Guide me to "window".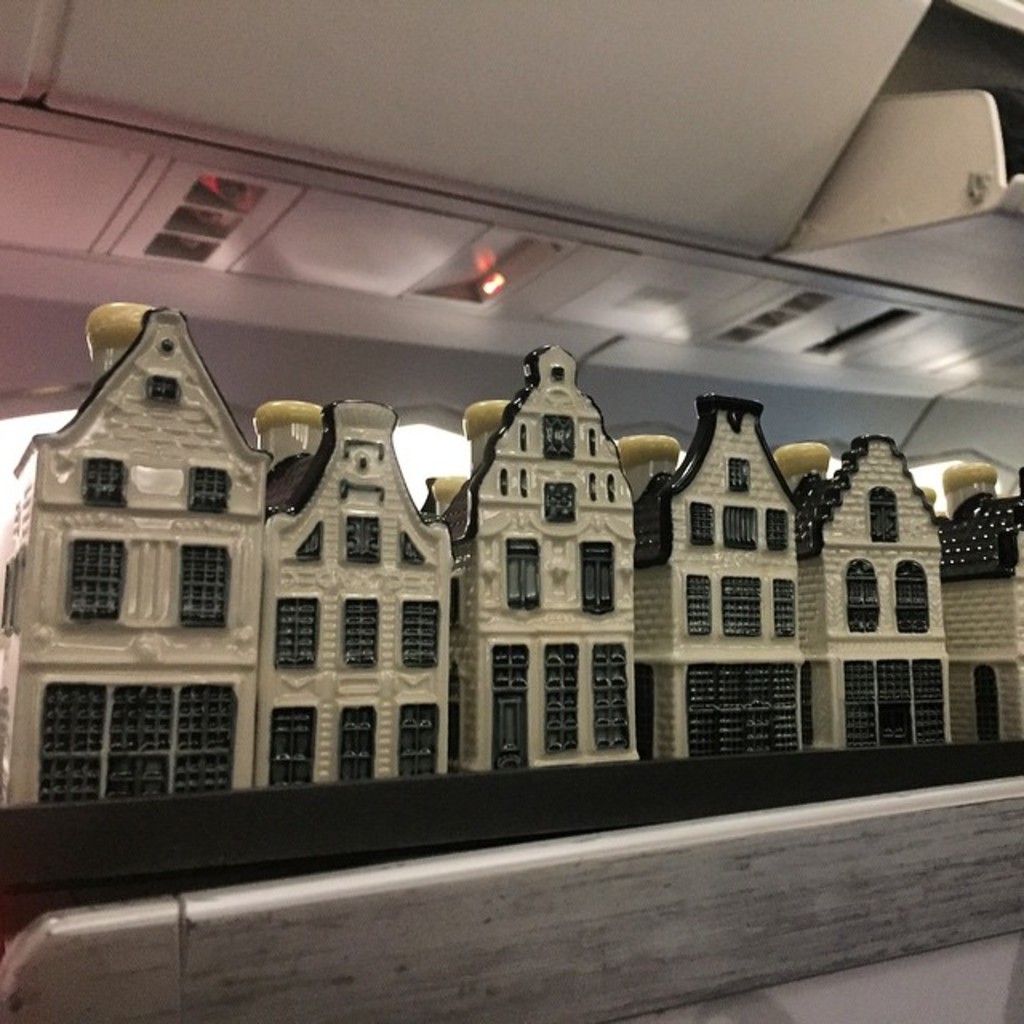
Guidance: <region>507, 541, 544, 611</region>.
